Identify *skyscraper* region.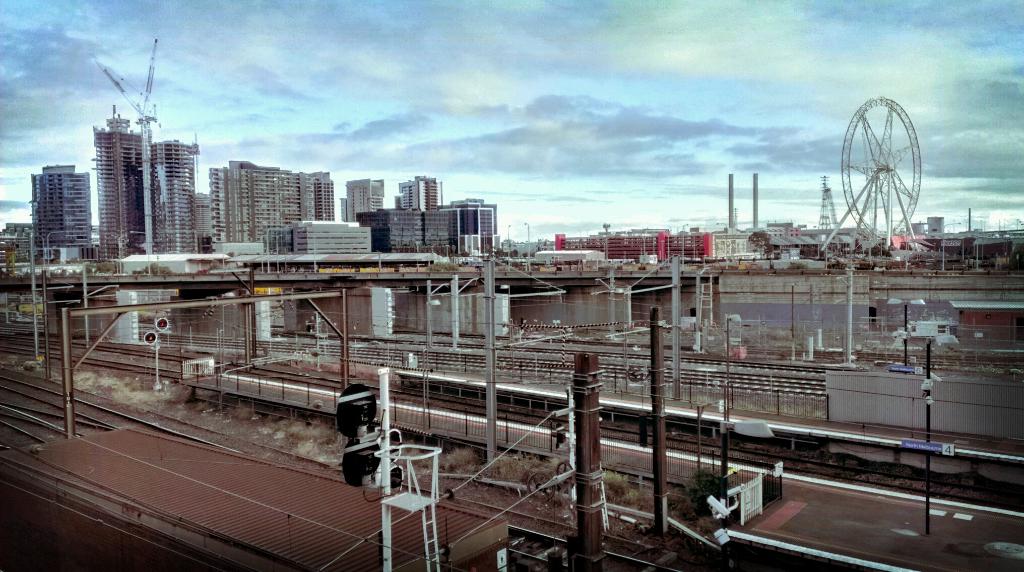
Region: detection(202, 157, 334, 246).
